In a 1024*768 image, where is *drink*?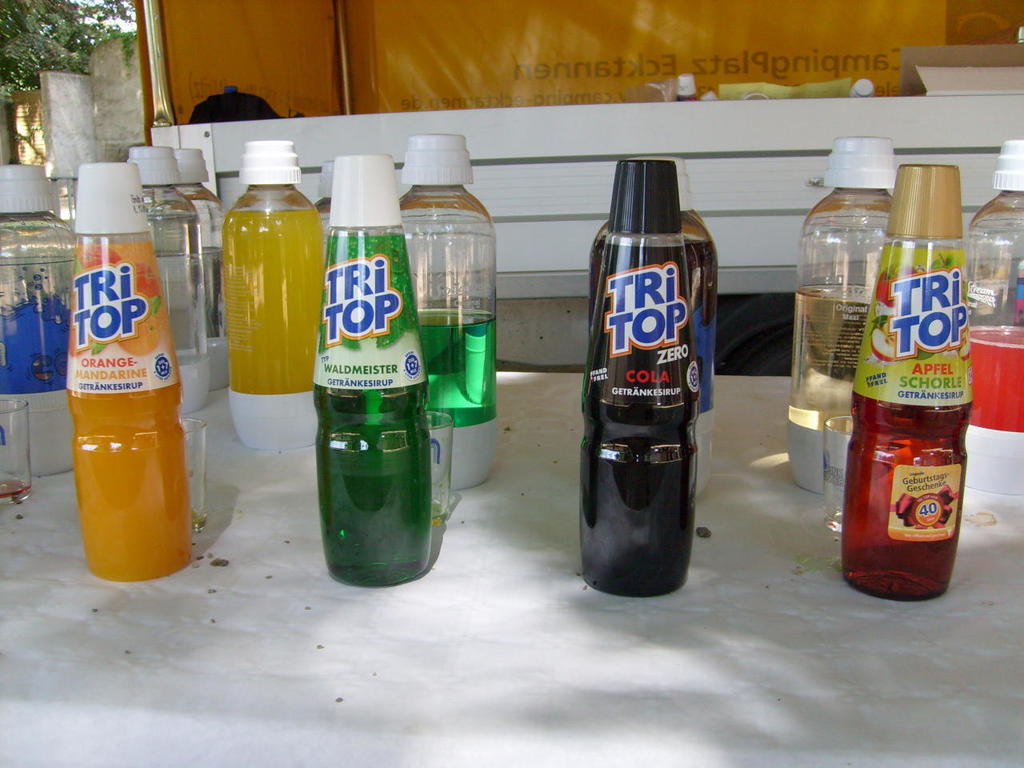
(x1=141, y1=154, x2=201, y2=418).
